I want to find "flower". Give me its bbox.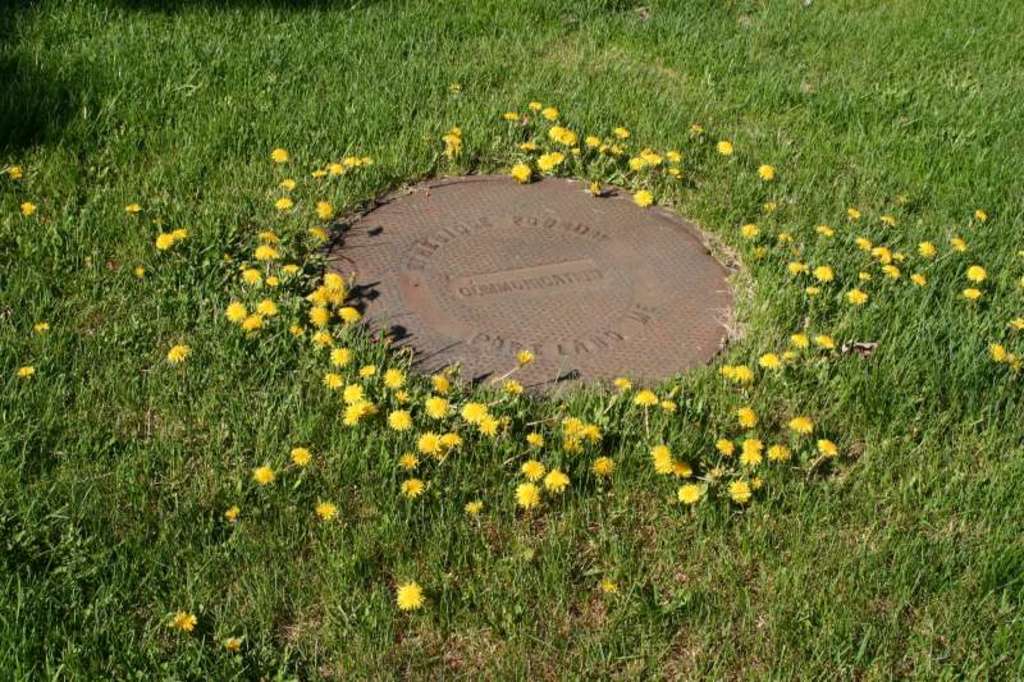
[671,461,692,476].
